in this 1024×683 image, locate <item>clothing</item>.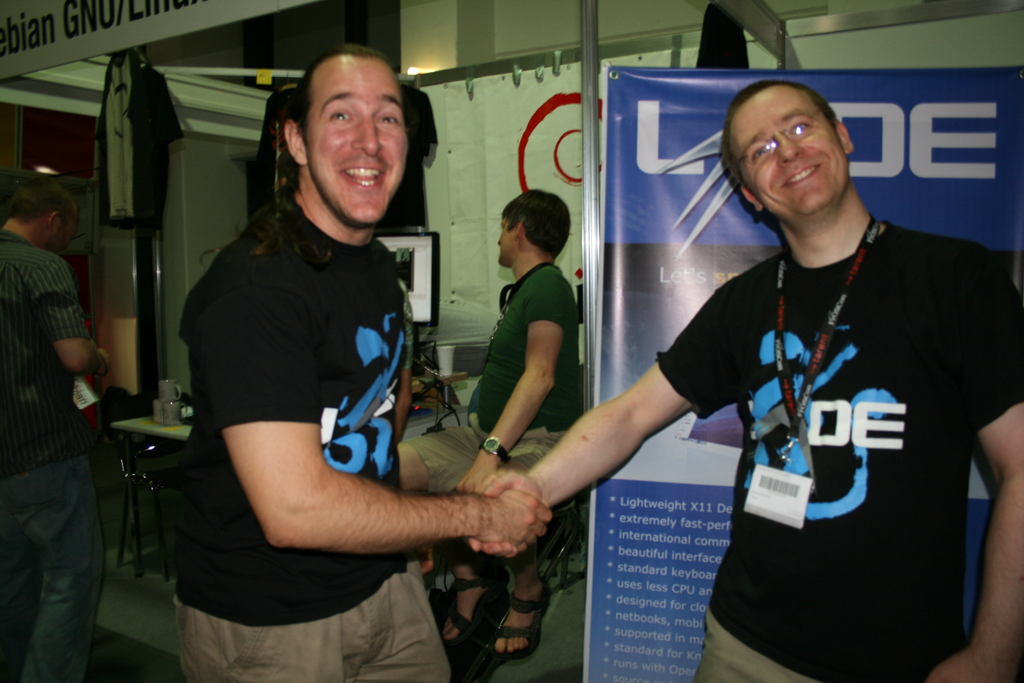
Bounding box: x1=165, y1=184, x2=451, y2=682.
